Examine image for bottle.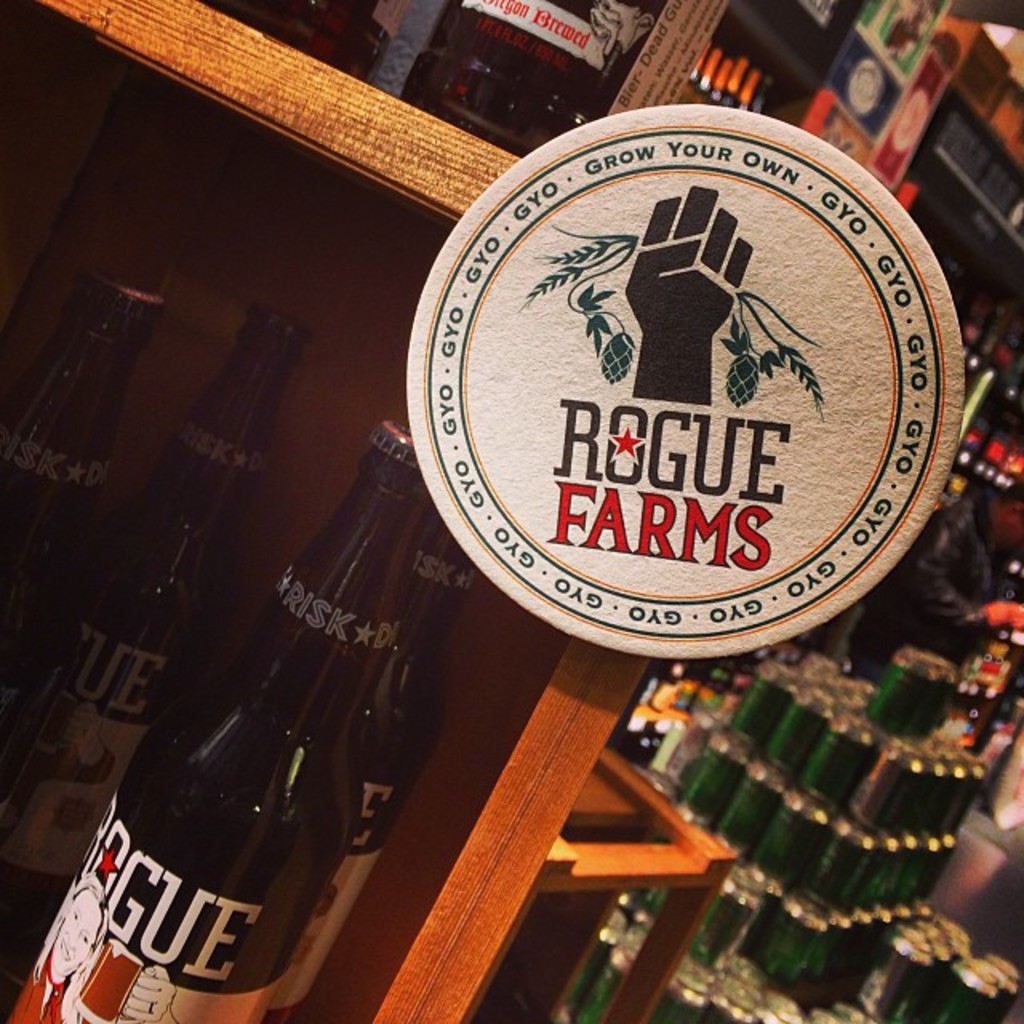
Examination result: 197/0/414/85.
